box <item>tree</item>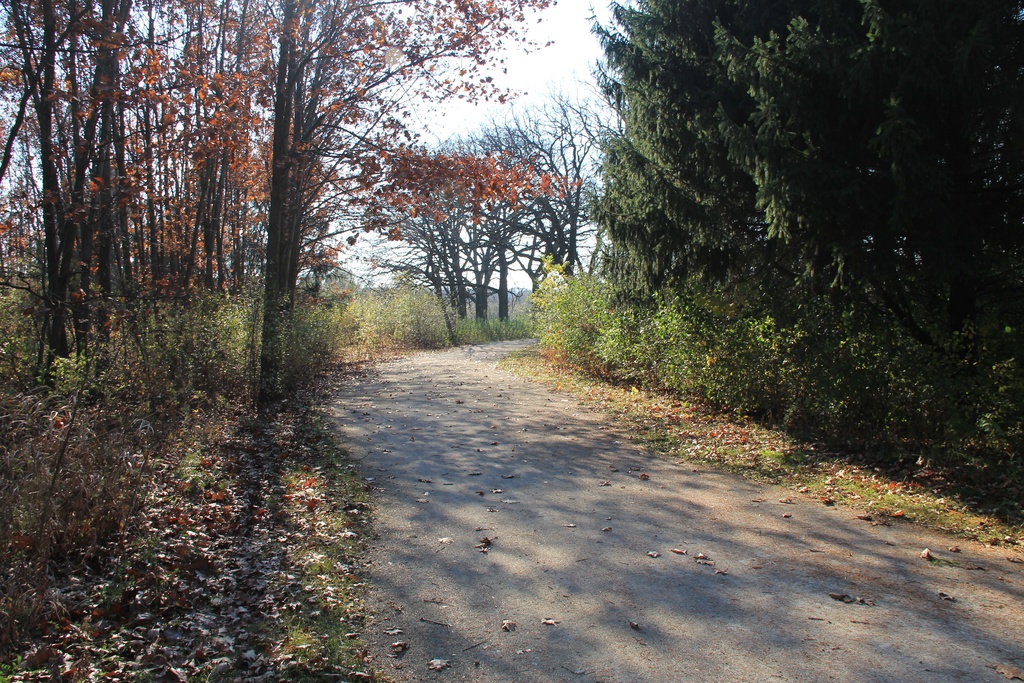
[x1=568, y1=27, x2=963, y2=435]
